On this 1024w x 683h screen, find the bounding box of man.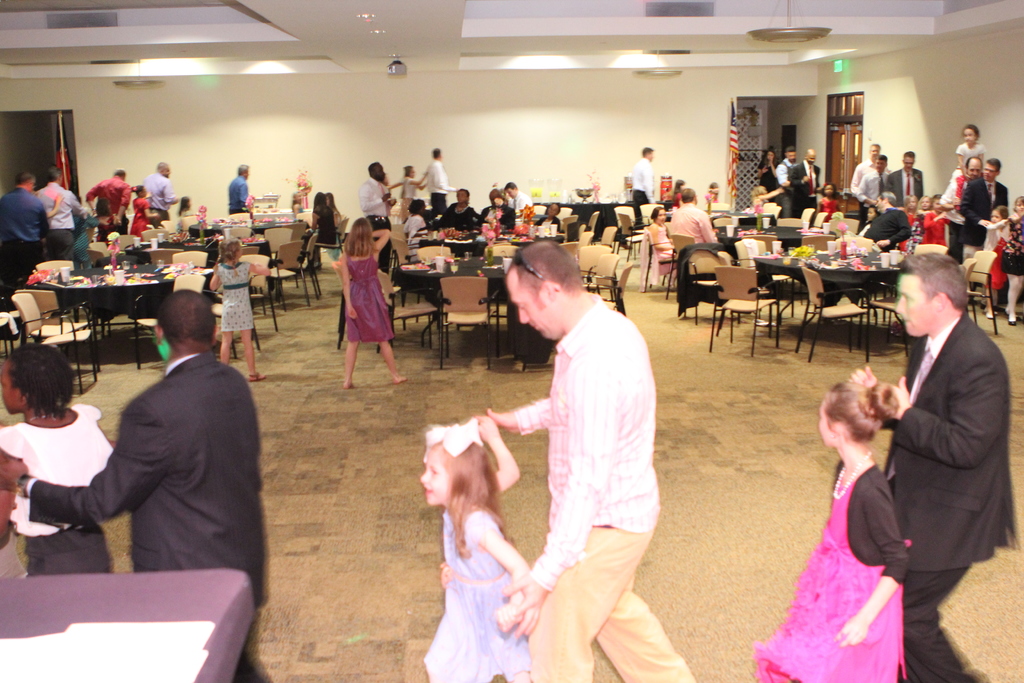
Bounding box: detection(792, 148, 822, 217).
